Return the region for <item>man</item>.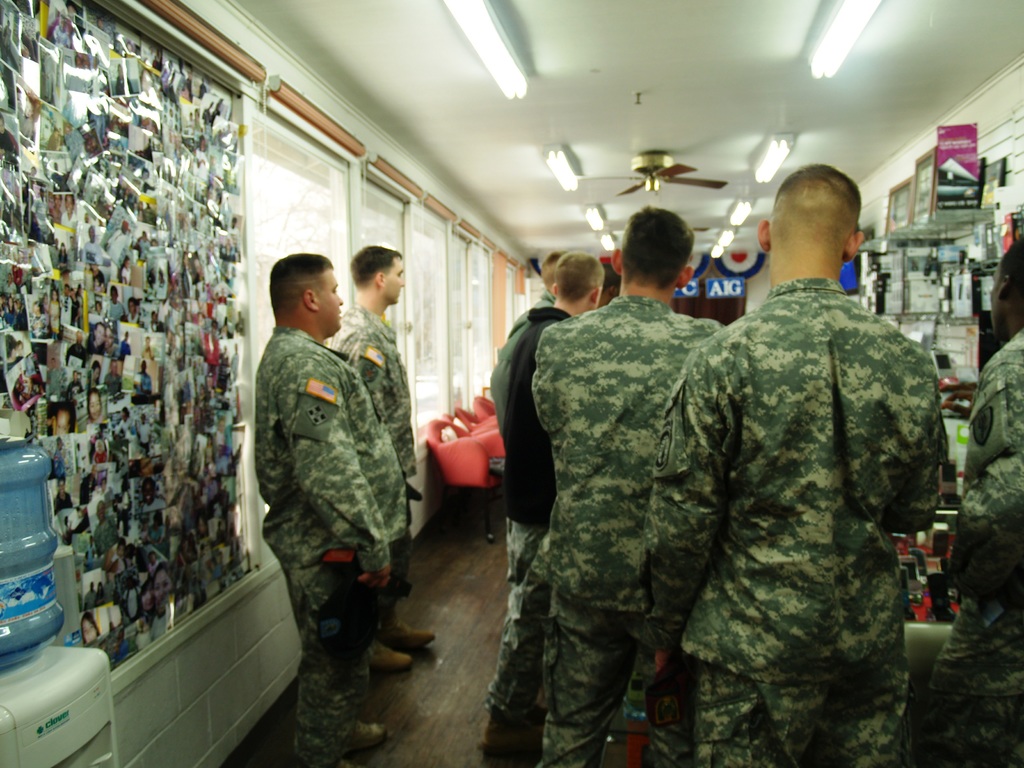
[x1=526, y1=205, x2=730, y2=765].
